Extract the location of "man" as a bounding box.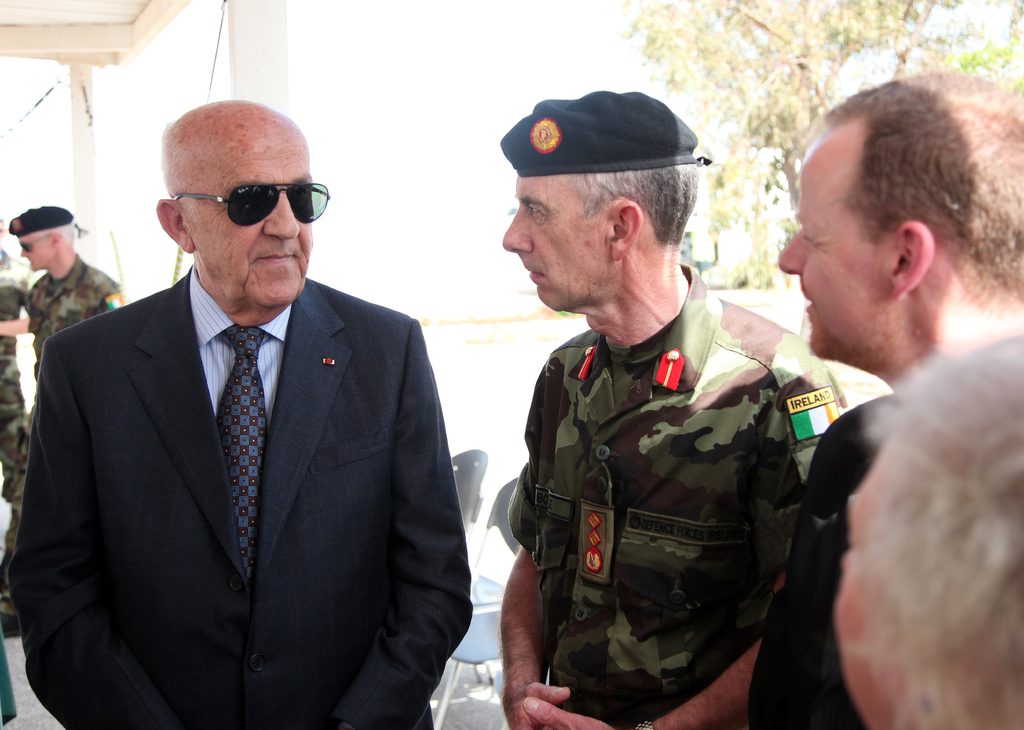
bbox=(11, 201, 133, 479).
